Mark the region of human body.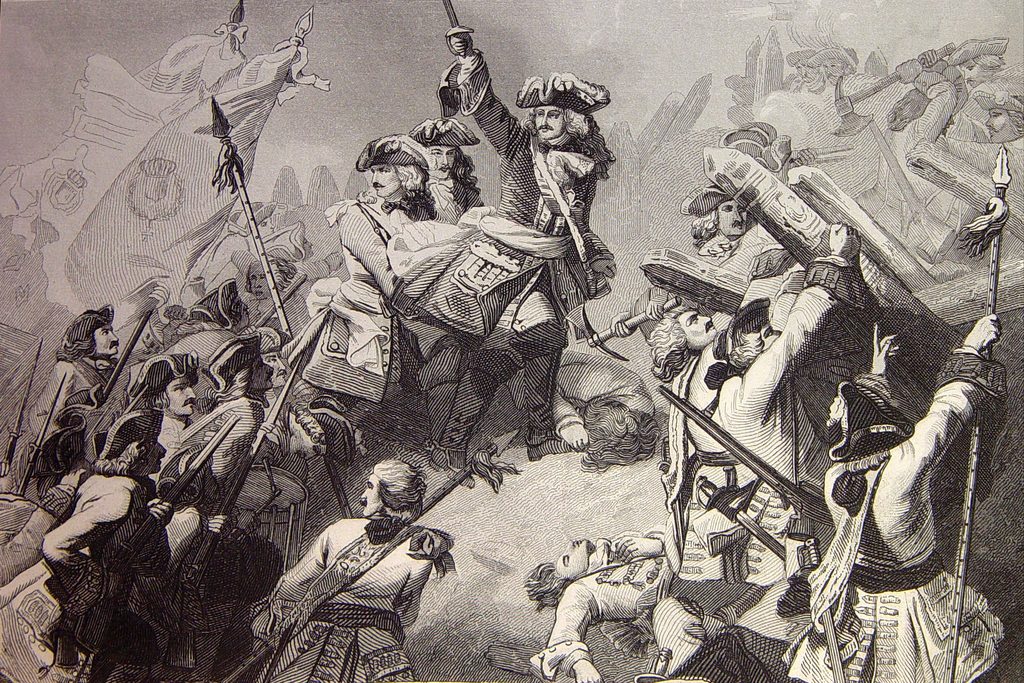
Region: detection(644, 236, 797, 504).
